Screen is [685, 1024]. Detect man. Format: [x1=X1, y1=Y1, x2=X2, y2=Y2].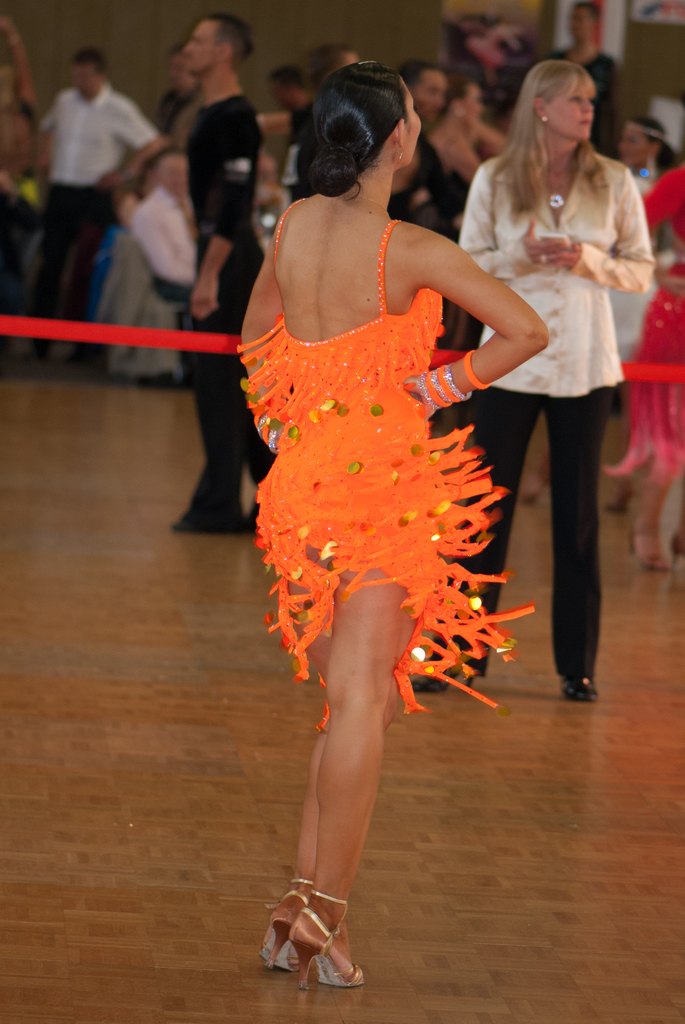
[x1=43, y1=42, x2=167, y2=357].
